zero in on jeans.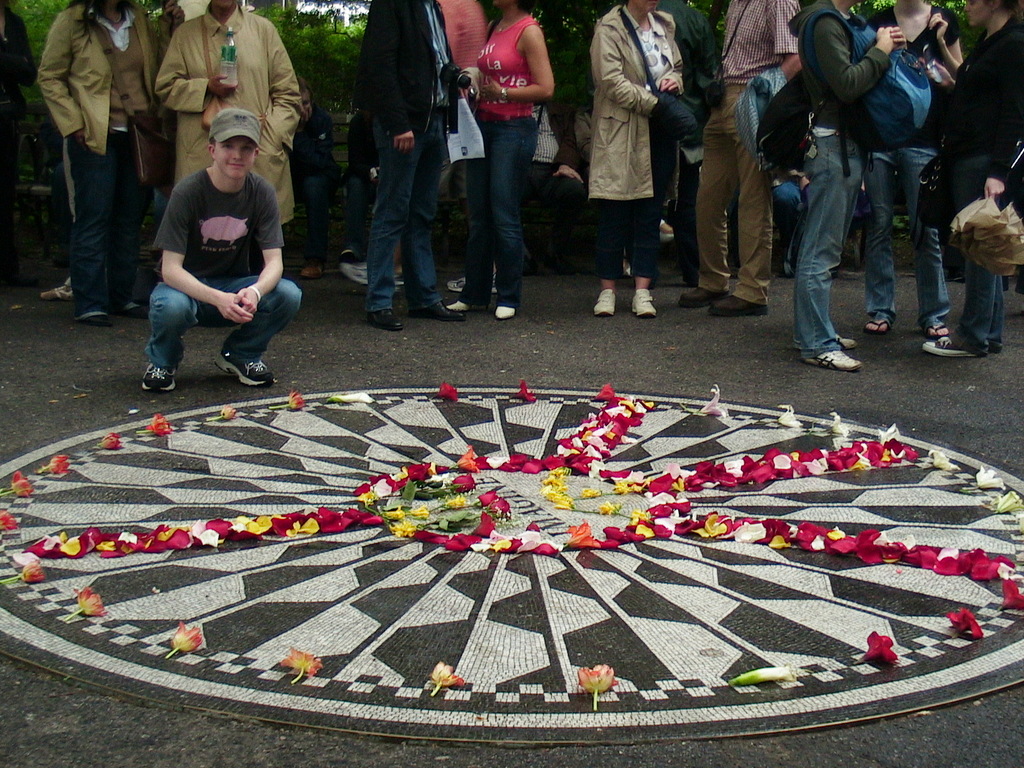
Zeroed in: pyautogui.locateOnScreen(686, 113, 776, 323).
